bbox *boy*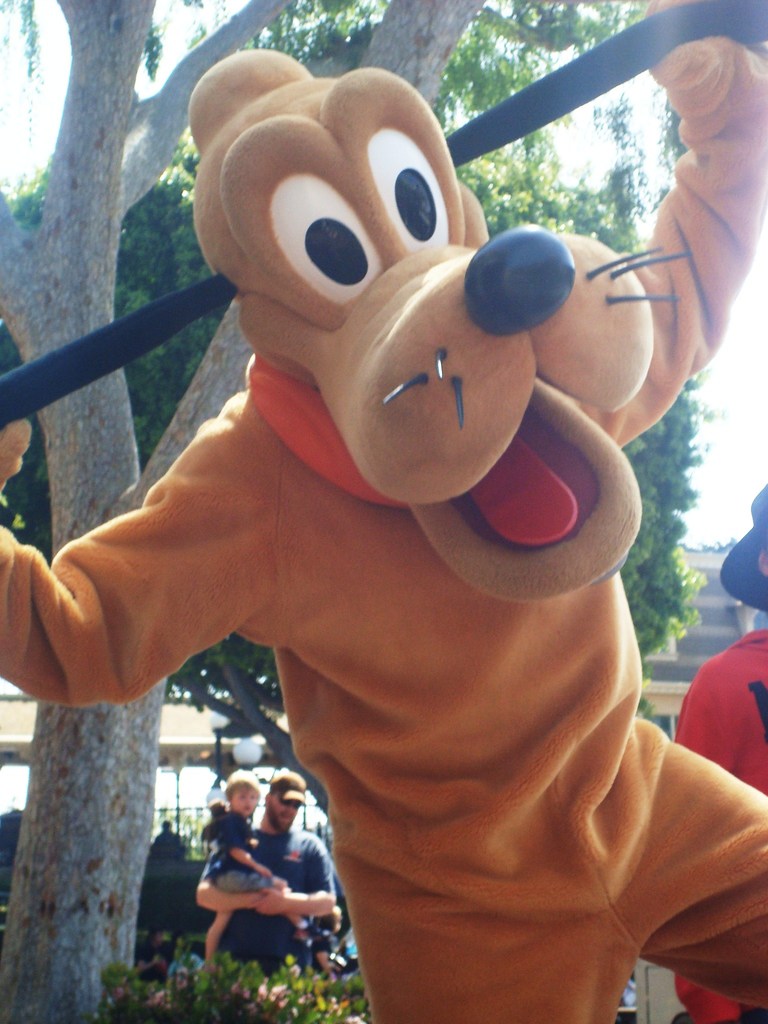
<box>205,774,284,953</box>
